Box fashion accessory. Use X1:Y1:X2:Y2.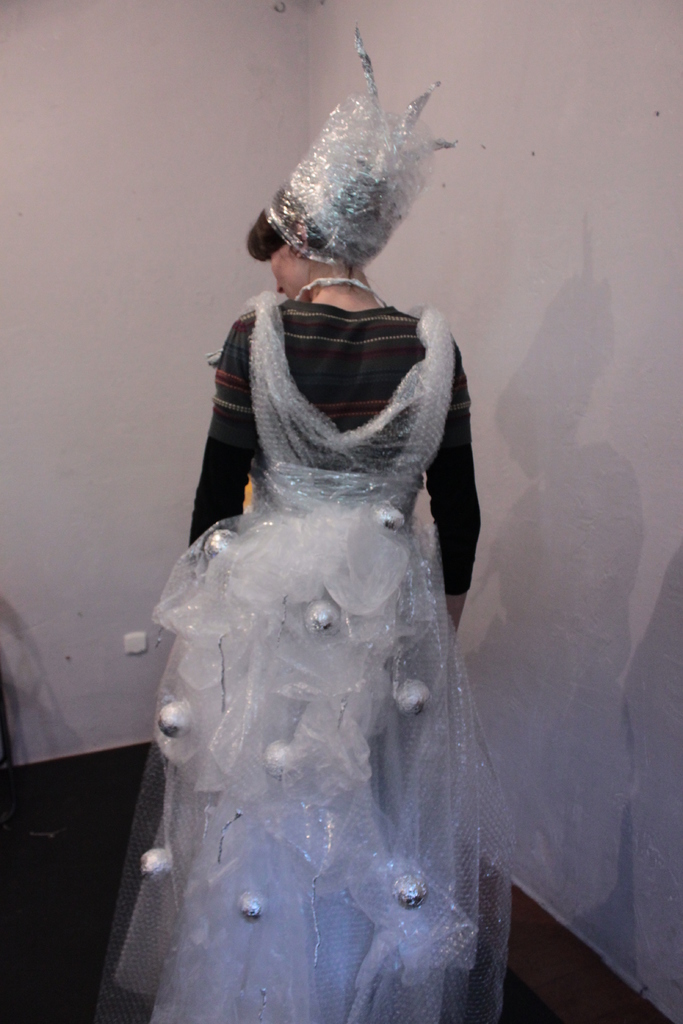
267:25:460:271.
